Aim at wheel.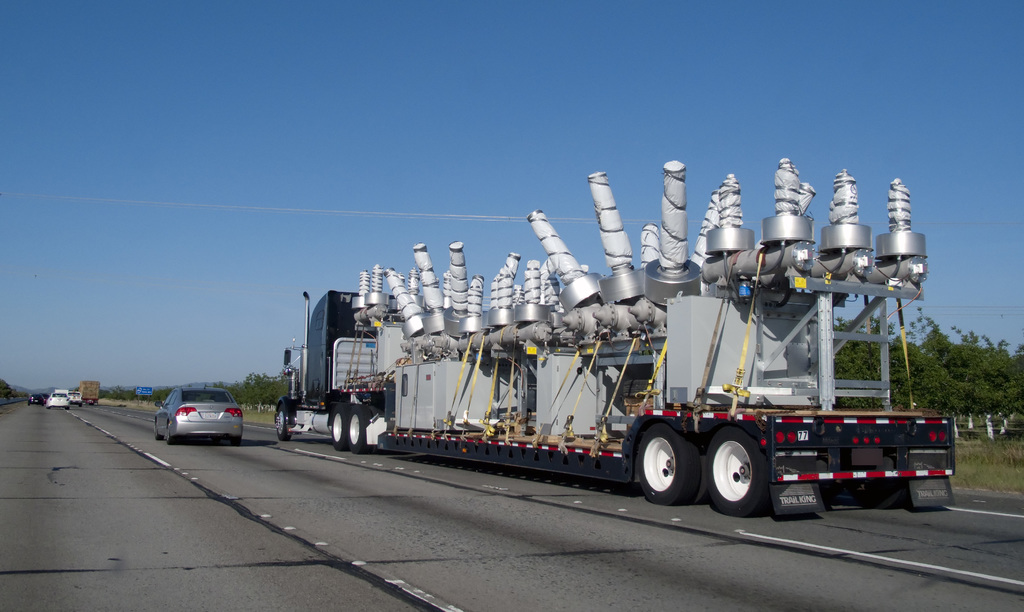
Aimed at left=277, top=407, right=294, bottom=442.
